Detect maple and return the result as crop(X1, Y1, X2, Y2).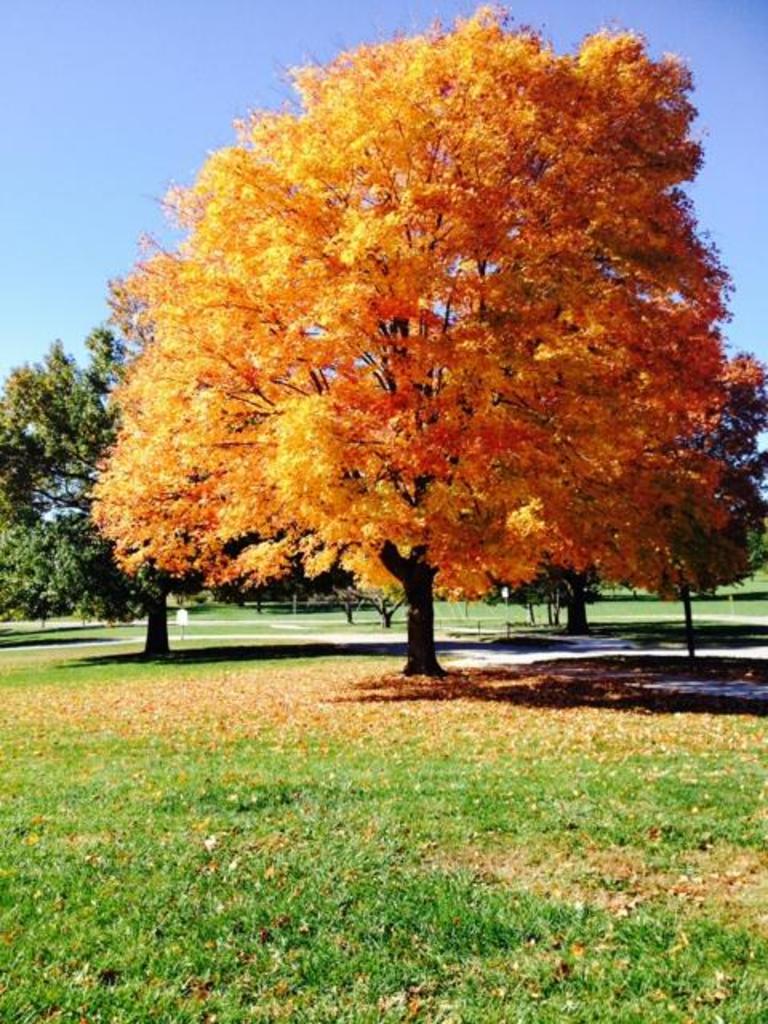
crop(80, 53, 712, 563).
